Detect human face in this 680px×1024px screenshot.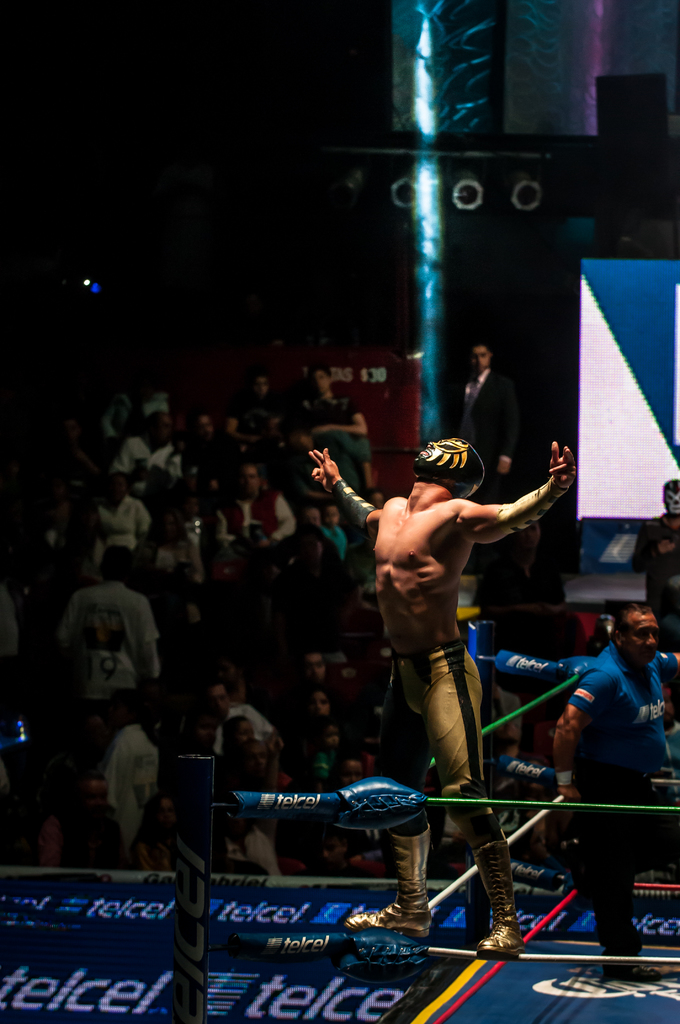
Detection: {"left": 315, "top": 373, "right": 329, "bottom": 392}.
